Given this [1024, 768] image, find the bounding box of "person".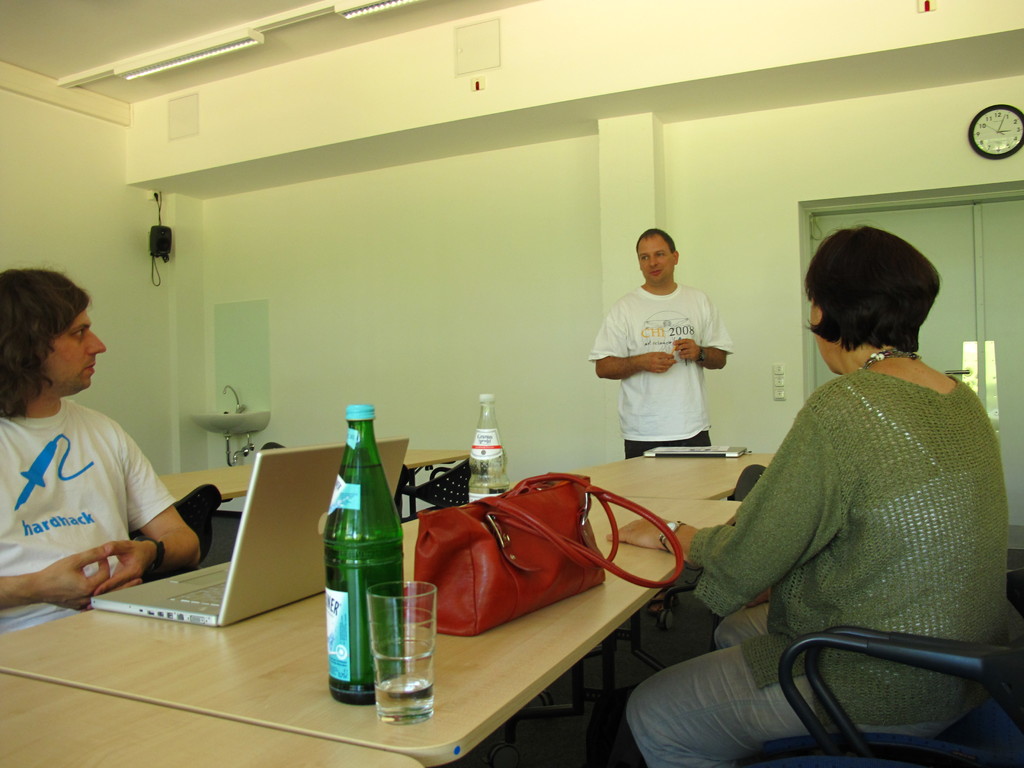
586, 228, 729, 453.
